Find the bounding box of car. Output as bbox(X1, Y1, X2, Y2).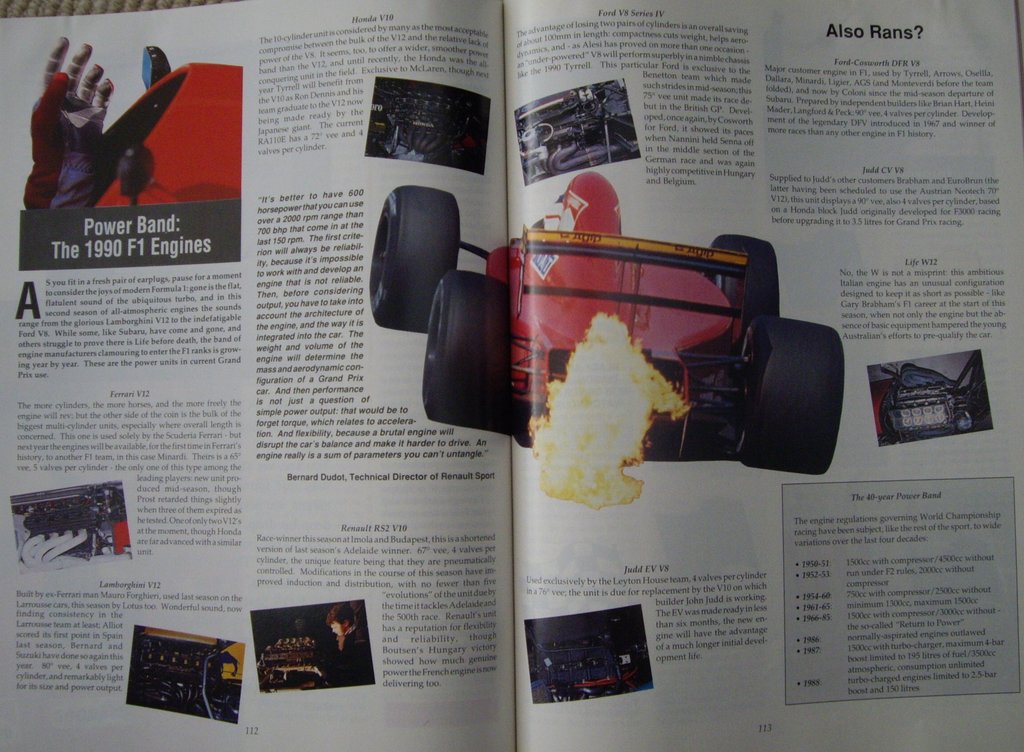
bbox(372, 168, 847, 470).
